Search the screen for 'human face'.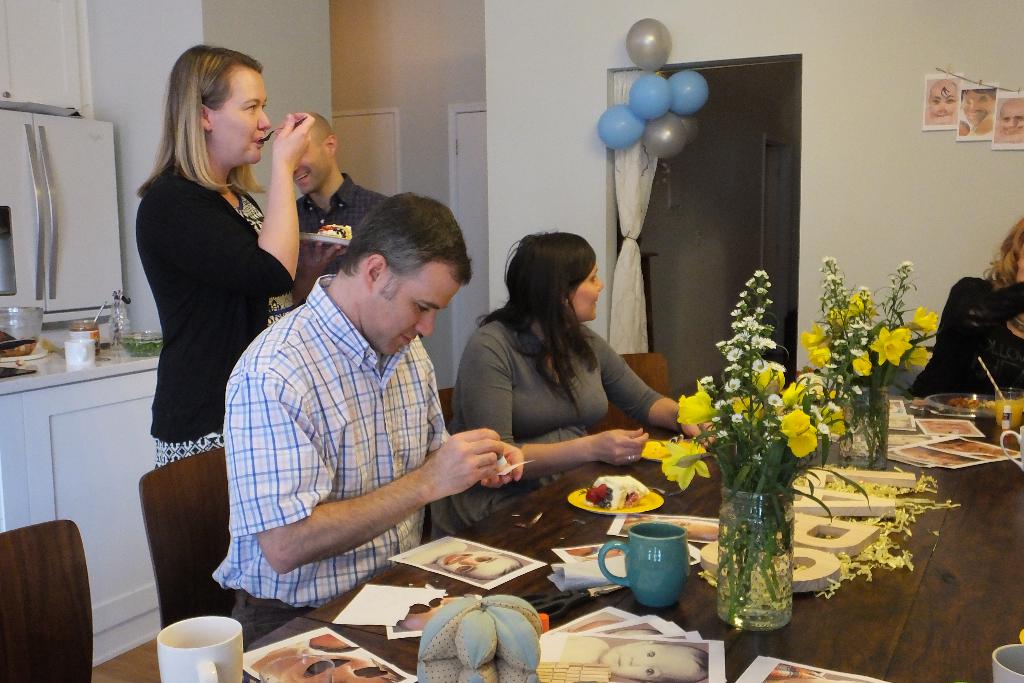
Found at locate(371, 273, 459, 354).
